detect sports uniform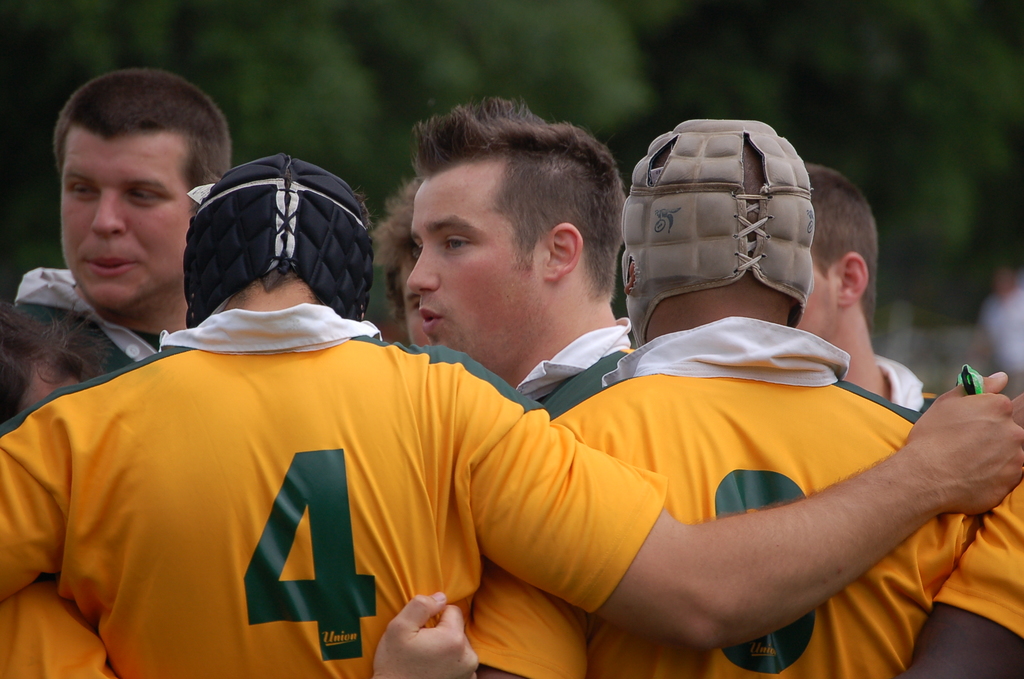
0:154:666:678
